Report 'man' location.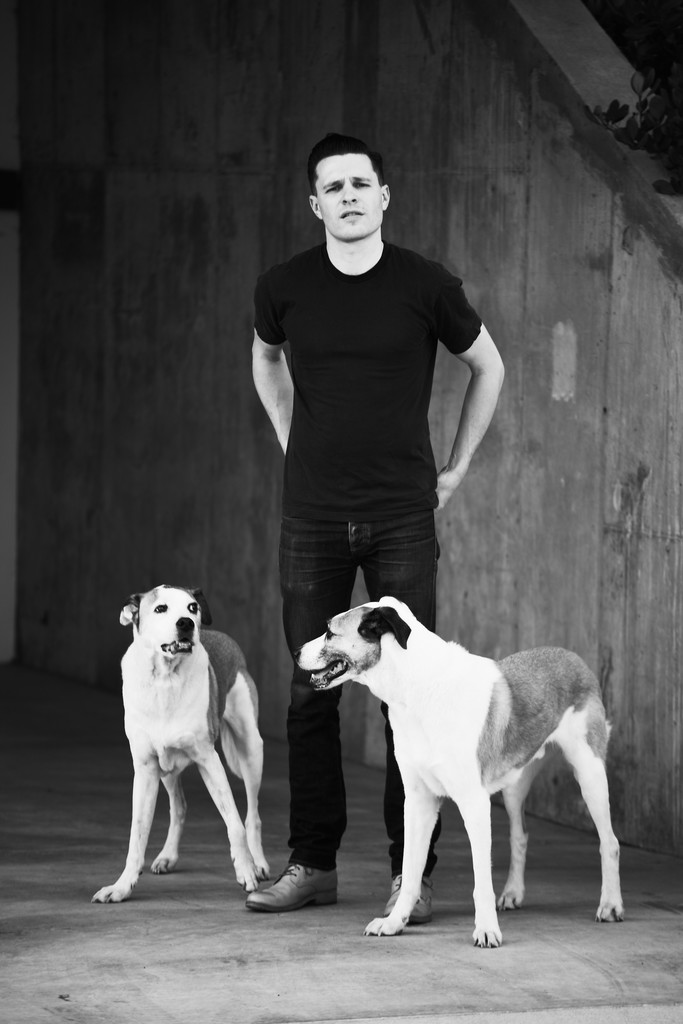
Report: (x1=243, y1=135, x2=507, y2=911).
